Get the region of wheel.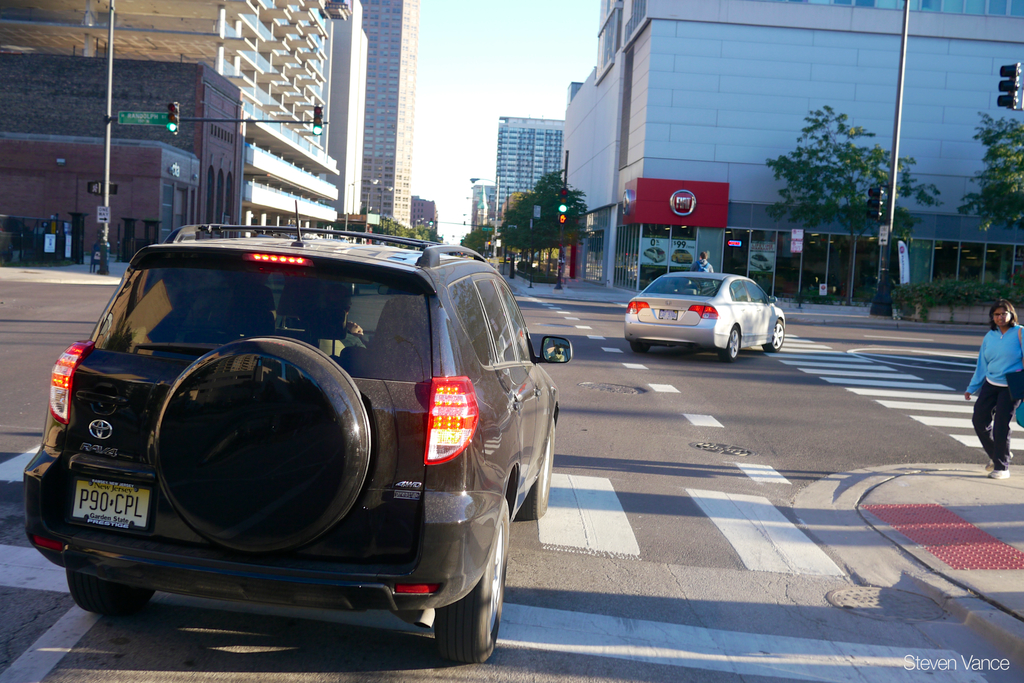
(x1=143, y1=336, x2=371, y2=566).
